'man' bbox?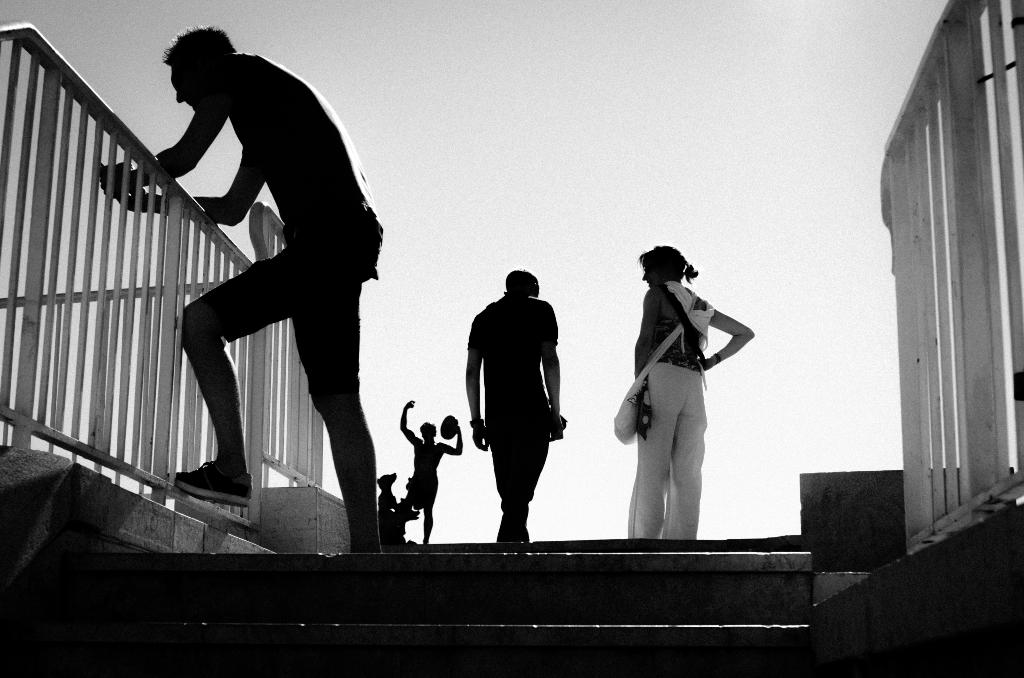
region(463, 270, 563, 542)
